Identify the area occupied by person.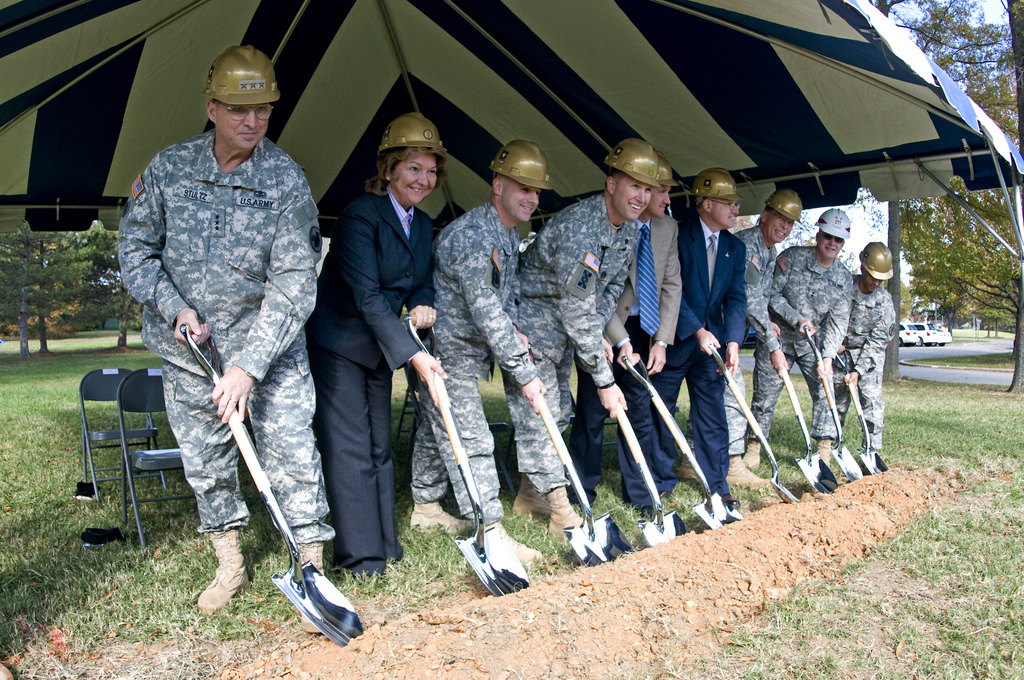
Area: 134/64/329/617.
